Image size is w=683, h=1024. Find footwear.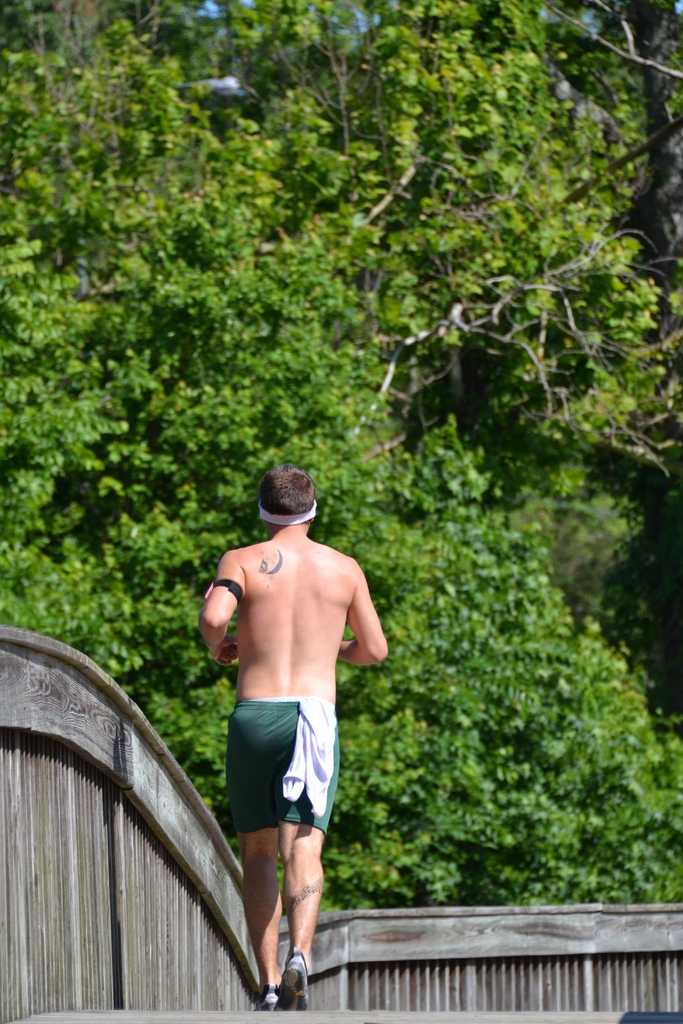
(left=257, top=982, right=282, bottom=1014).
